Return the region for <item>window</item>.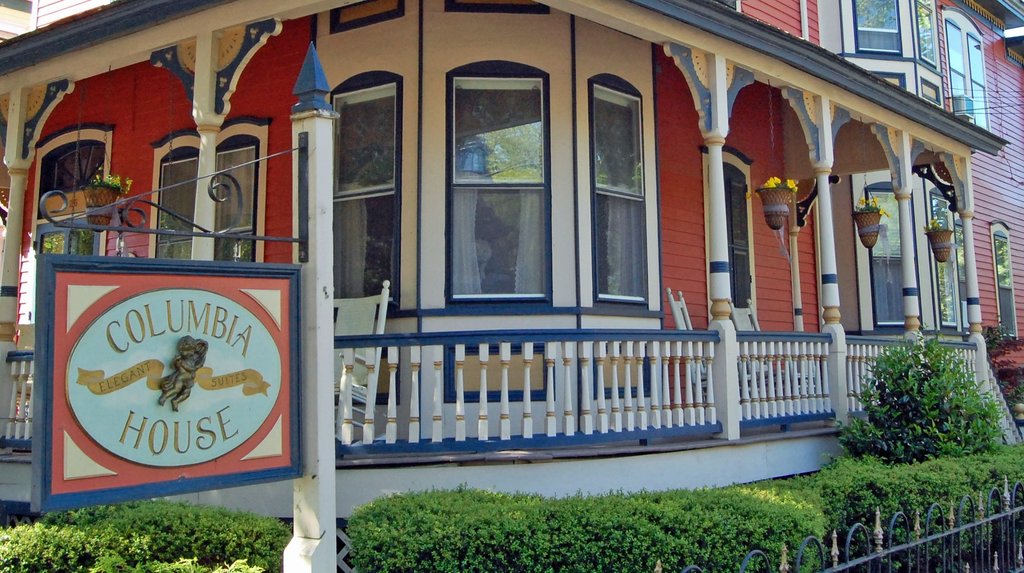
(942,13,989,133).
